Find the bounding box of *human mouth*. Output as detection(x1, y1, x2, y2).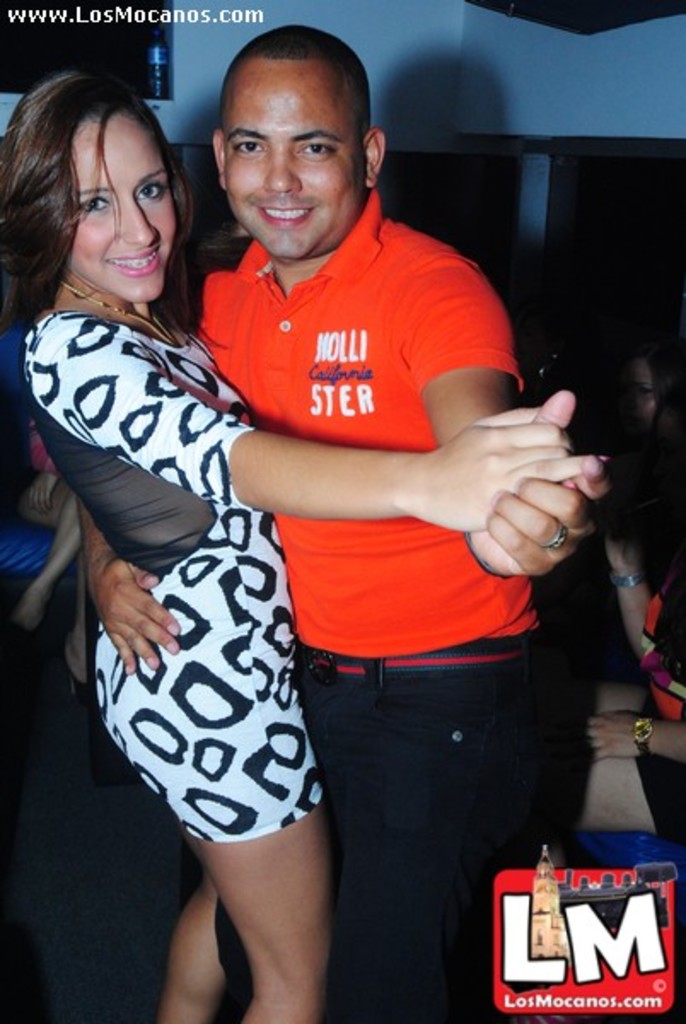
detection(254, 201, 321, 225).
